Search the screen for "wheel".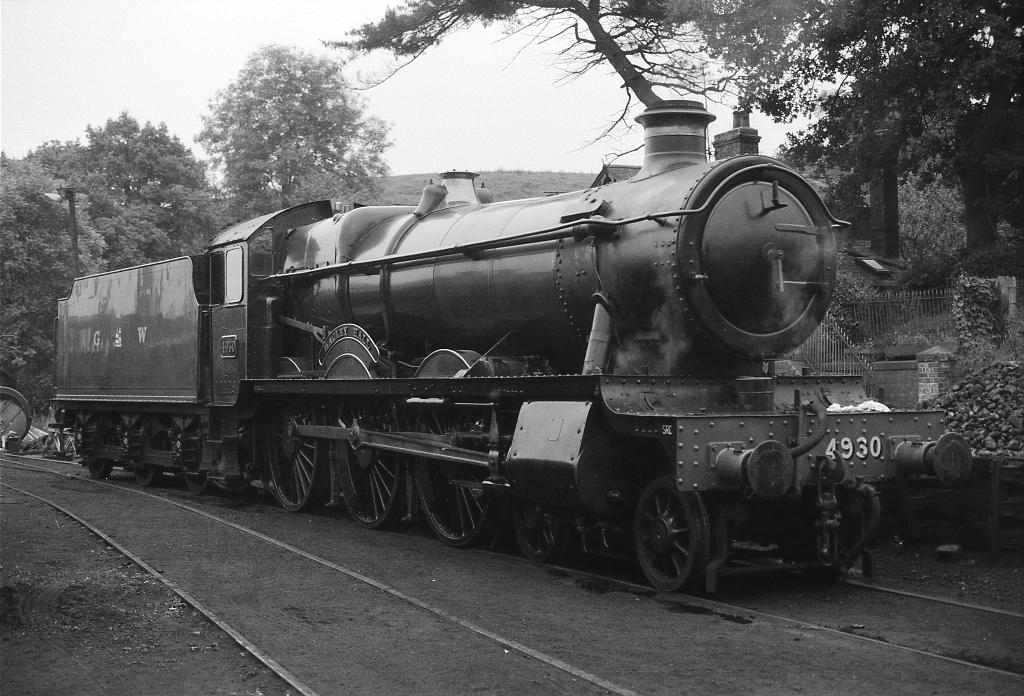
Found at <region>269, 357, 328, 512</region>.
